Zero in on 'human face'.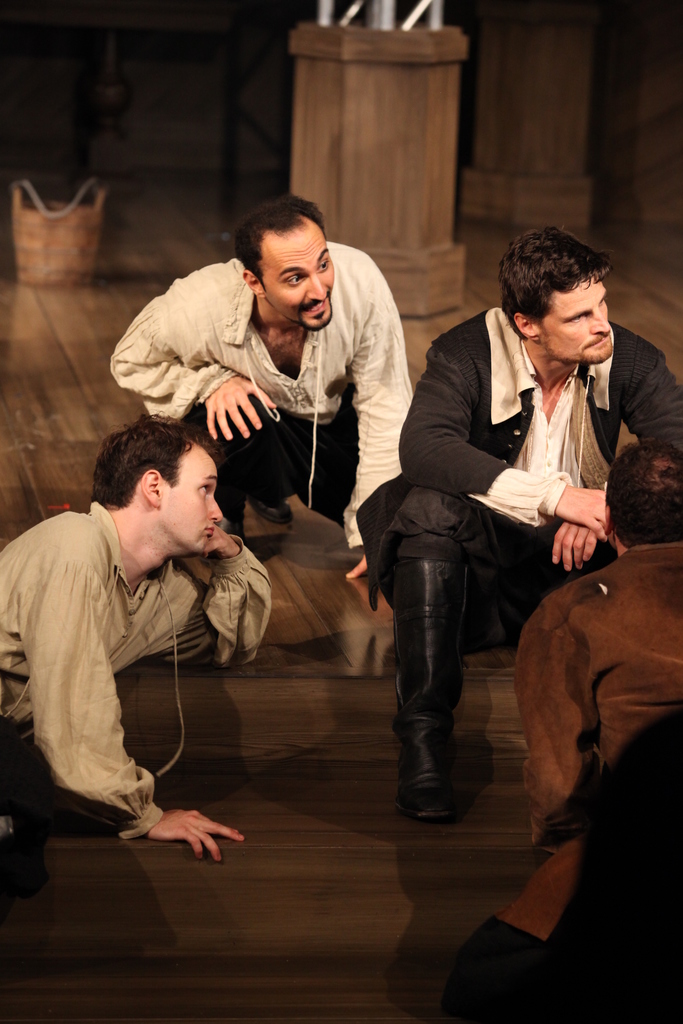
Zeroed in: <region>541, 272, 613, 363</region>.
